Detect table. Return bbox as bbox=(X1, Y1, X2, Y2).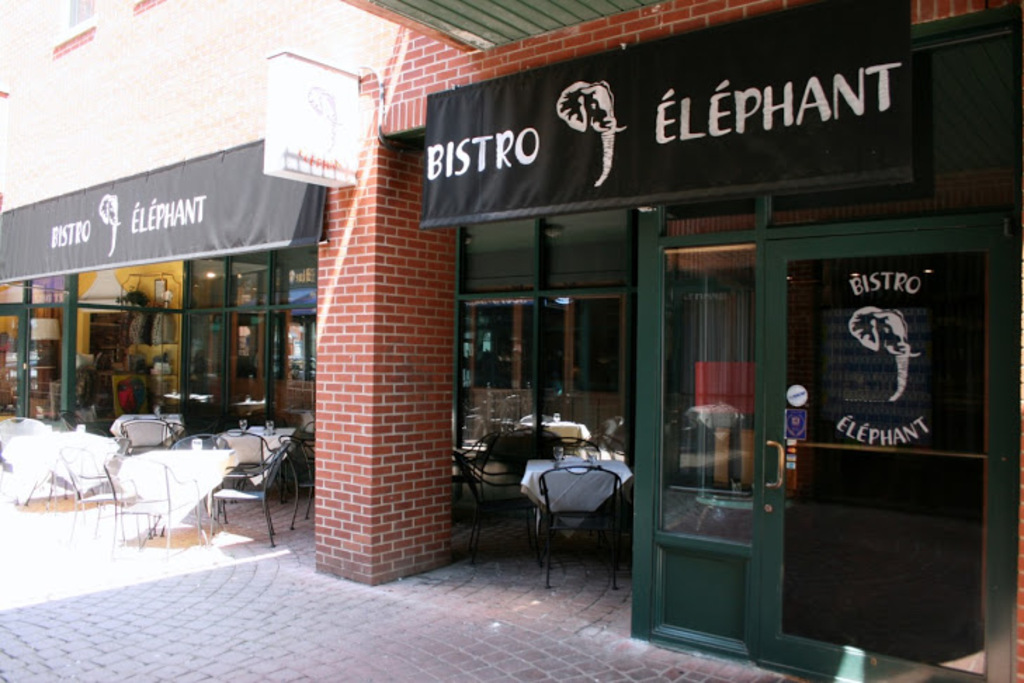
bbox=(1, 429, 118, 513).
